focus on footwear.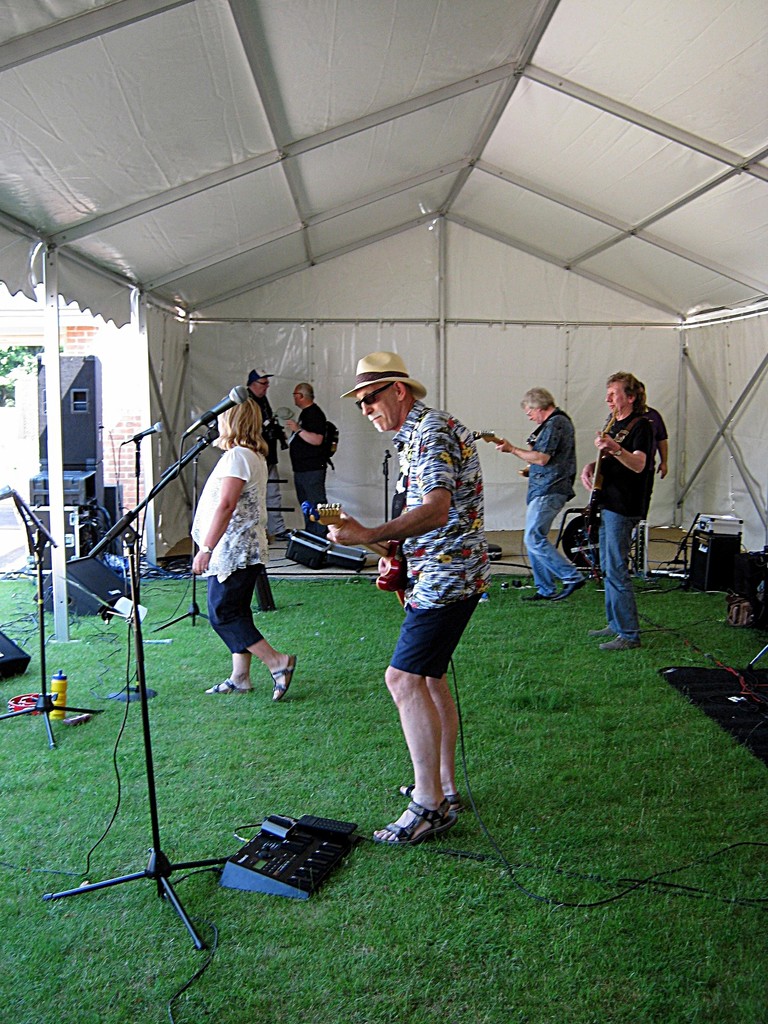
Focused at (x1=265, y1=653, x2=303, y2=700).
